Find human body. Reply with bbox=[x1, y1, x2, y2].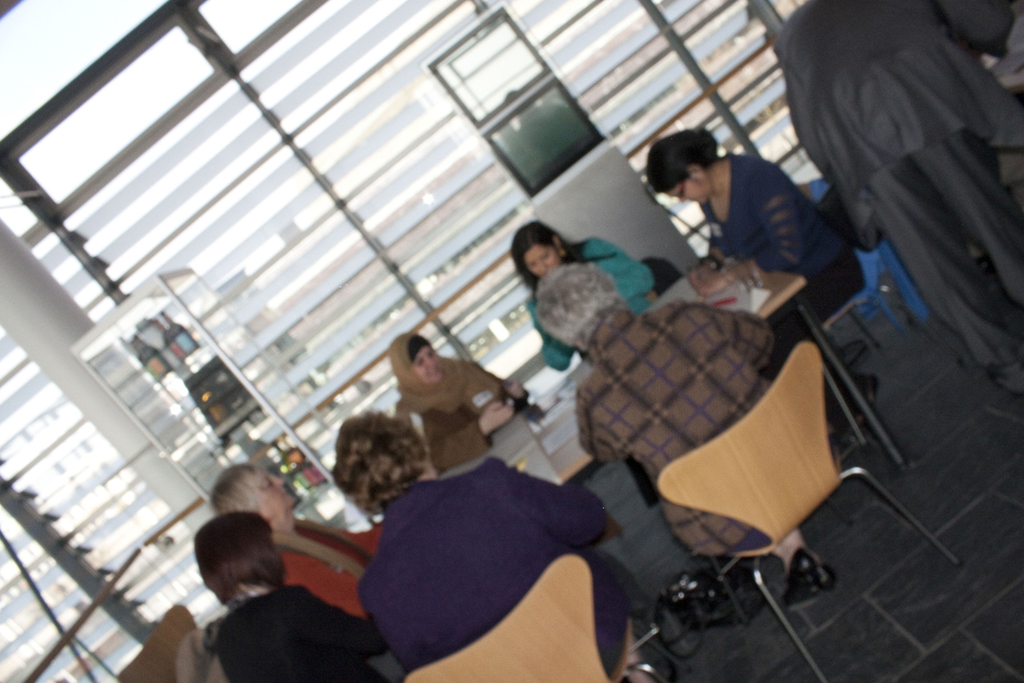
bbox=[514, 236, 653, 374].
